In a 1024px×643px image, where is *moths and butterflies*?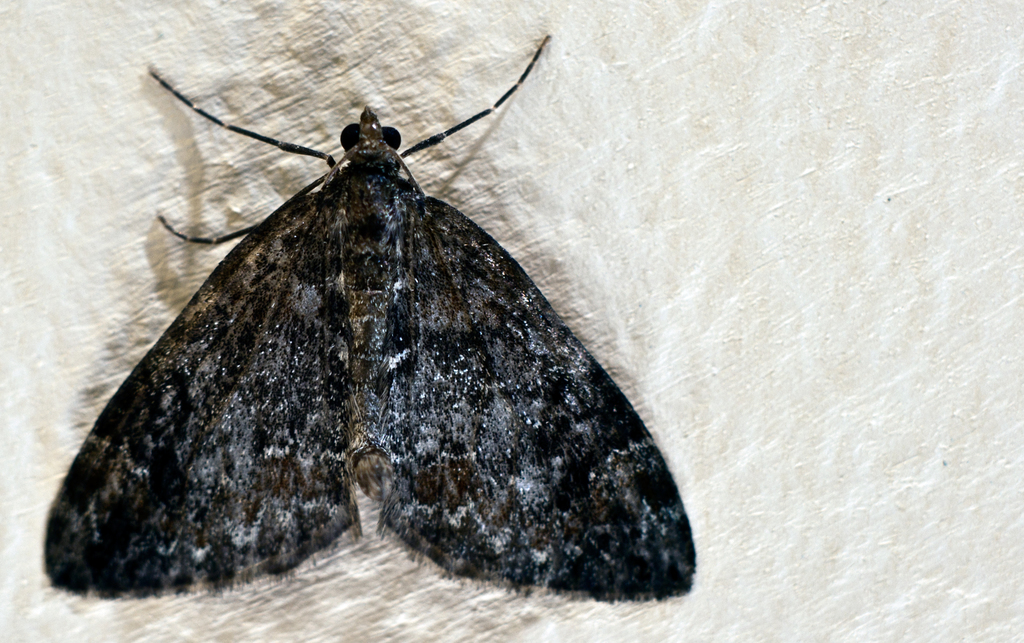
l=40, t=34, r=700, b=604.
